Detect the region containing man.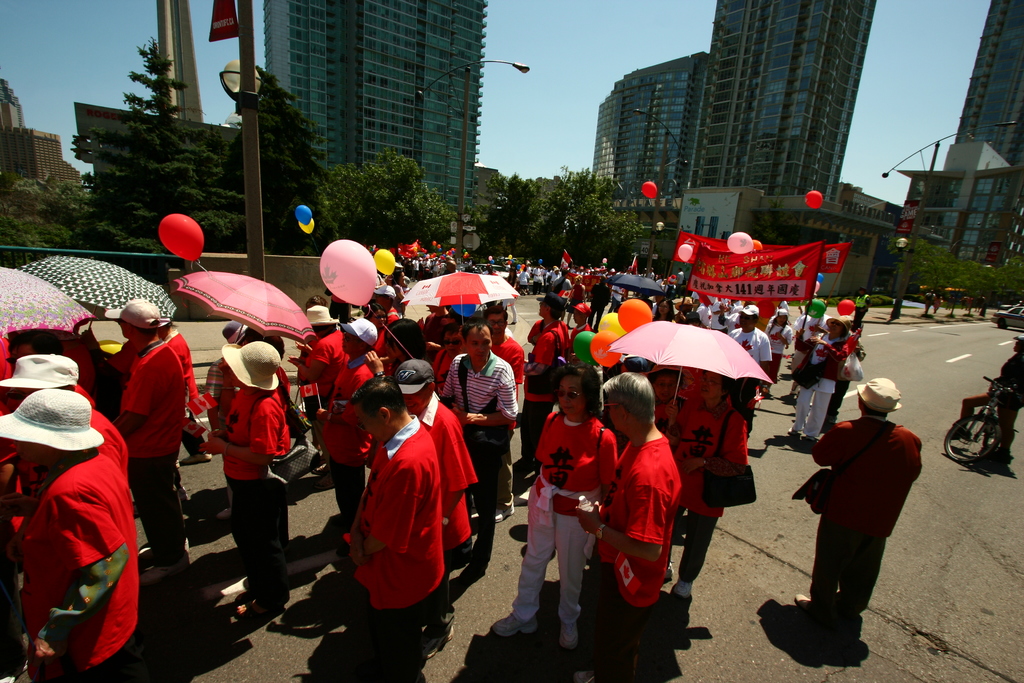
449:257:452:272.
